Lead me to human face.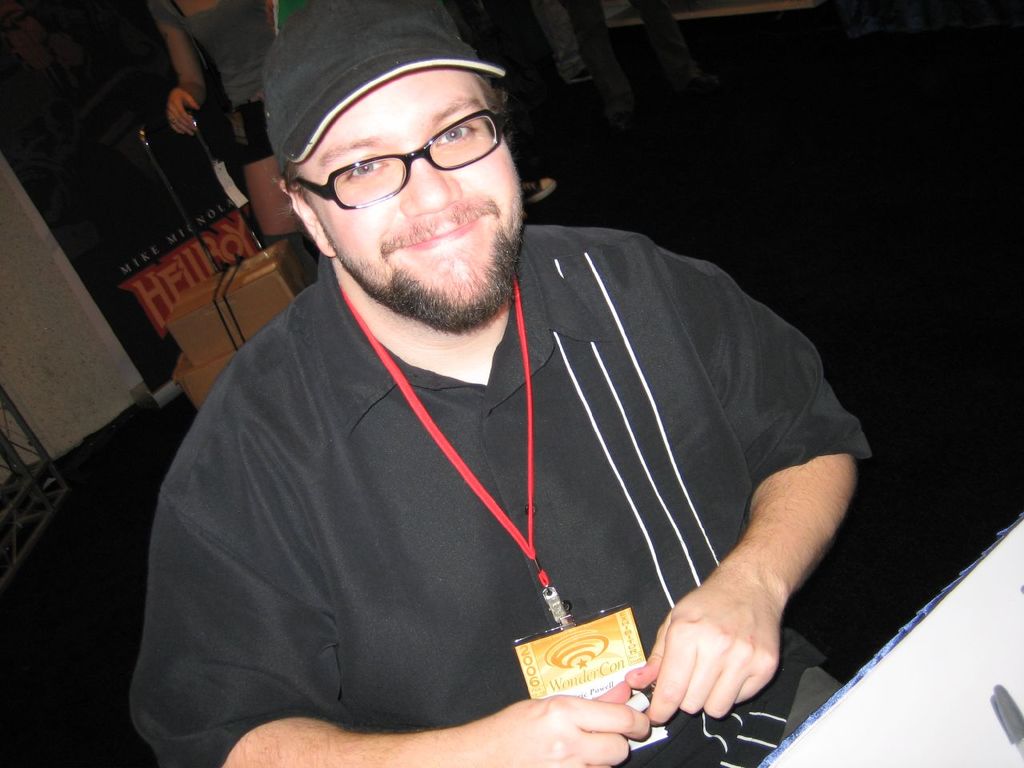
Lead to 305/68/525/330.
